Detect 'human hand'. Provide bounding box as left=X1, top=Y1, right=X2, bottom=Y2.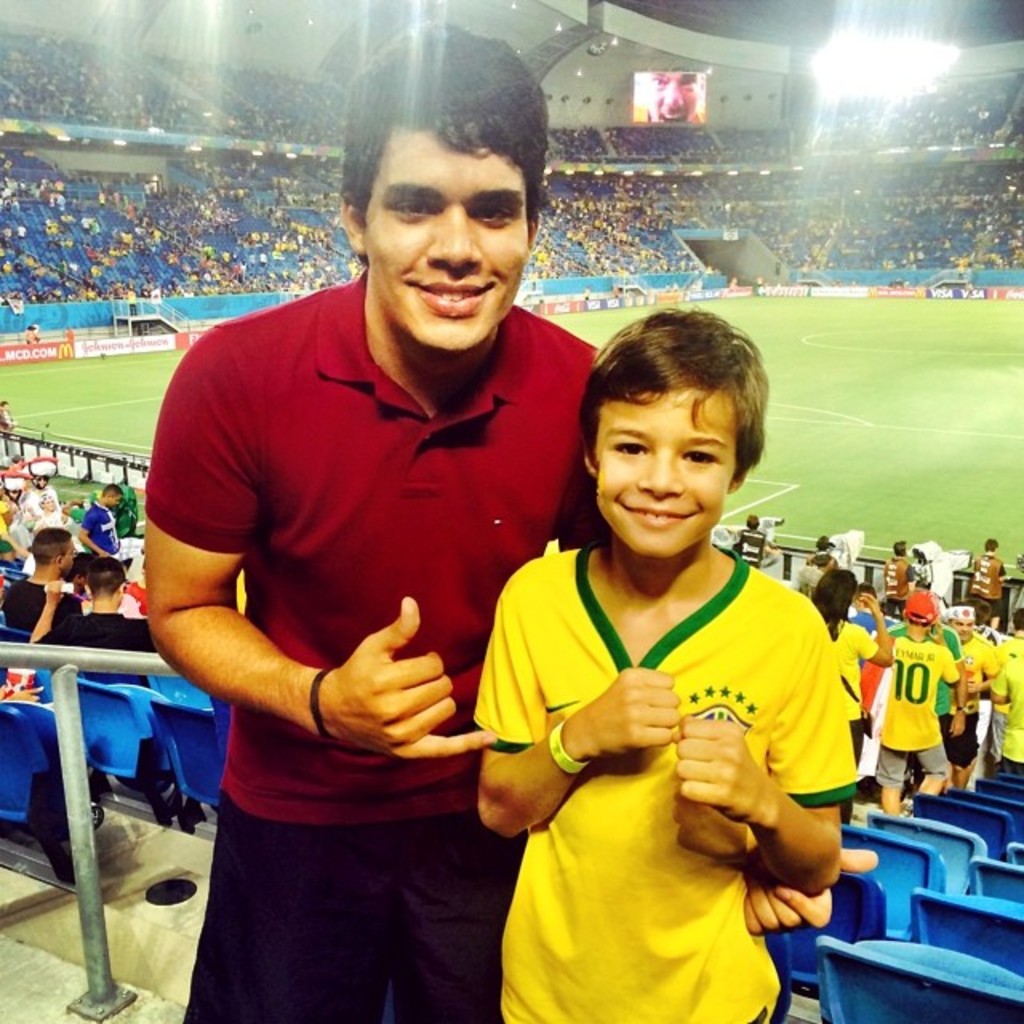
left=680, top=712, right=778, bottom=827.
